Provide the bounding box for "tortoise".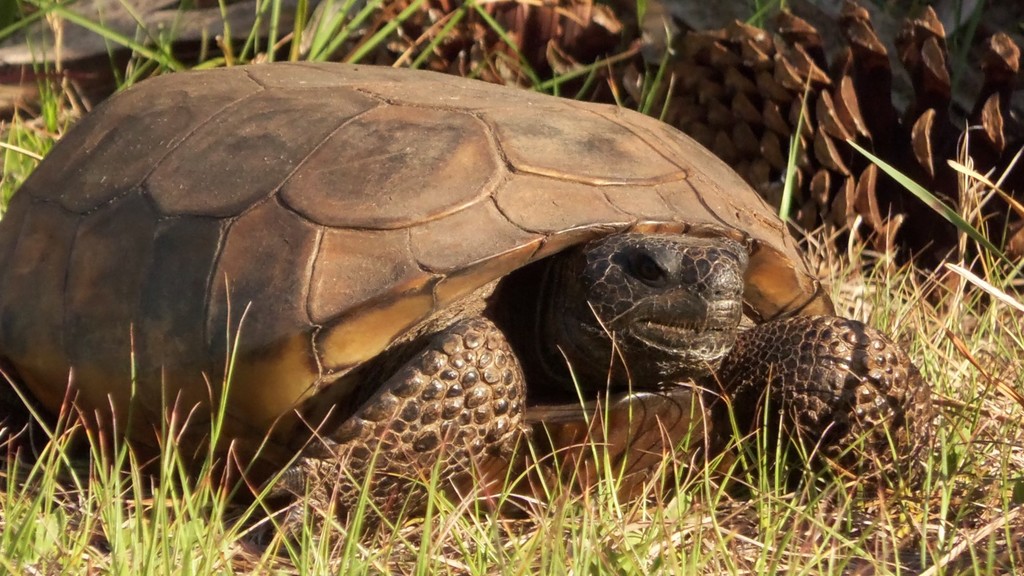
[x1=0, y1=64, x2=946, y2=550].
